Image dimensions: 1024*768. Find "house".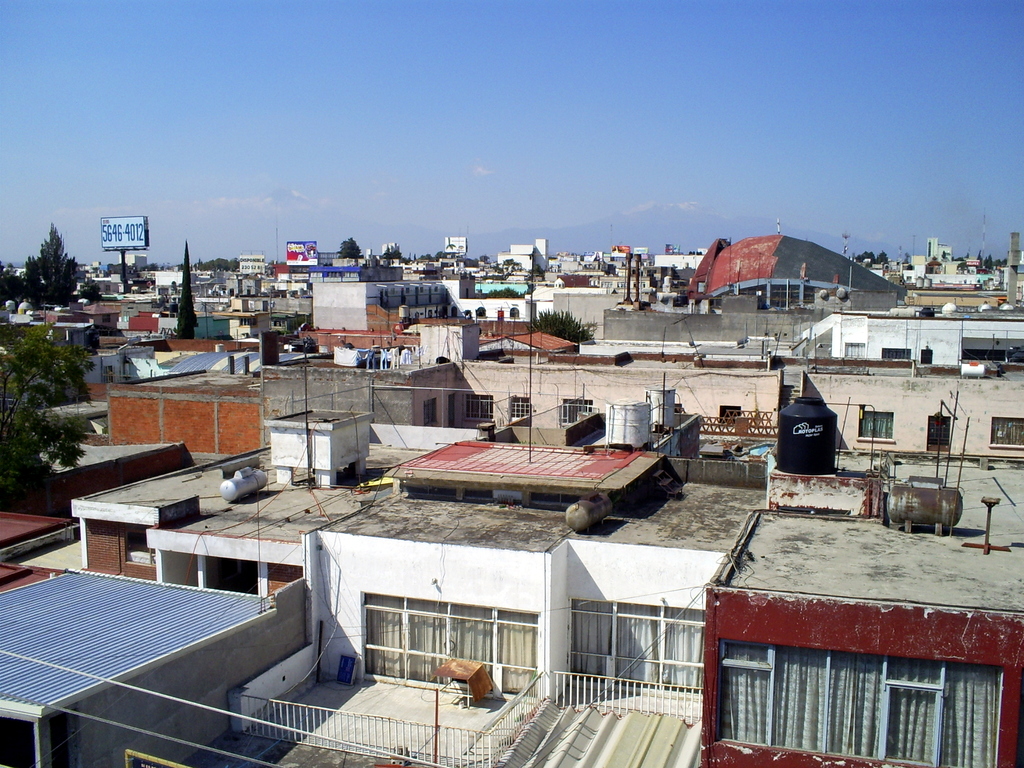
[left=449, top=269, right=534, bottom=318].
